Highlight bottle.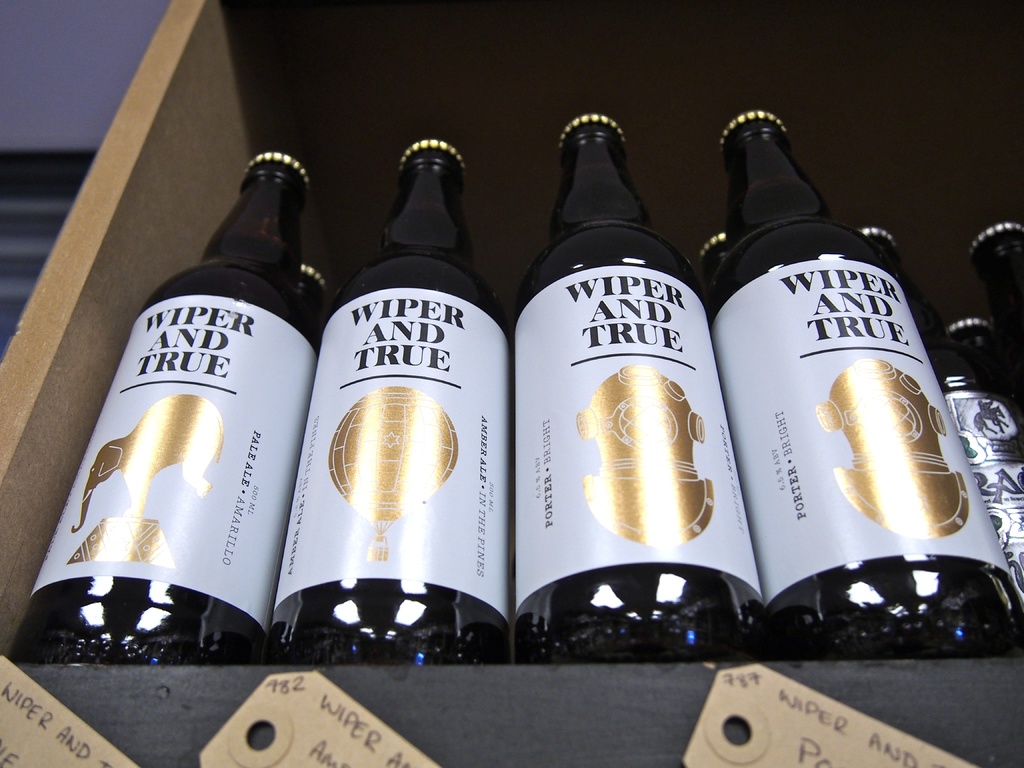
Highlighted region: [x1=964, y1=229, x2=1023, y2=350].
